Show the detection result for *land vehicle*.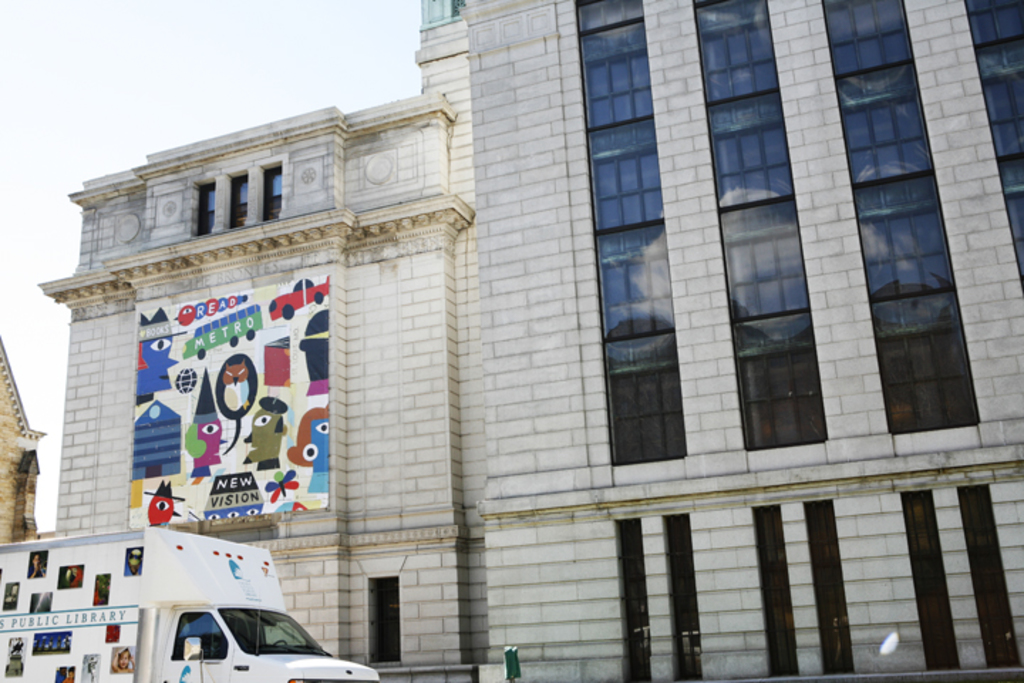
x1=0, y1=525, x2=377, y2=682.
